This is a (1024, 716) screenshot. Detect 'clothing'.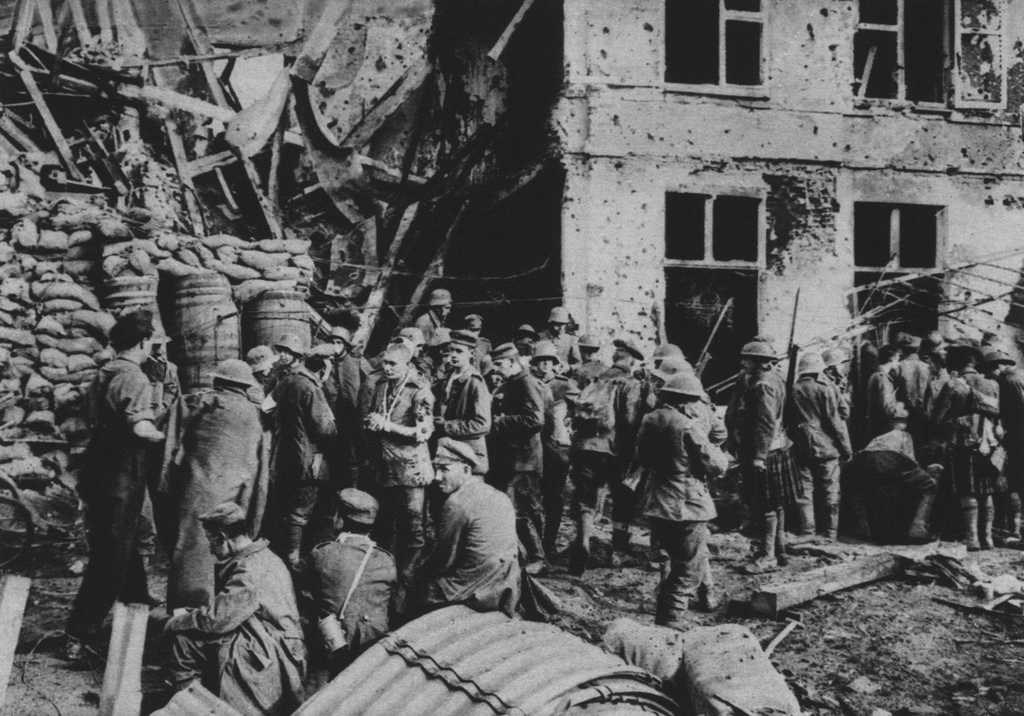
172:388:266:587.
